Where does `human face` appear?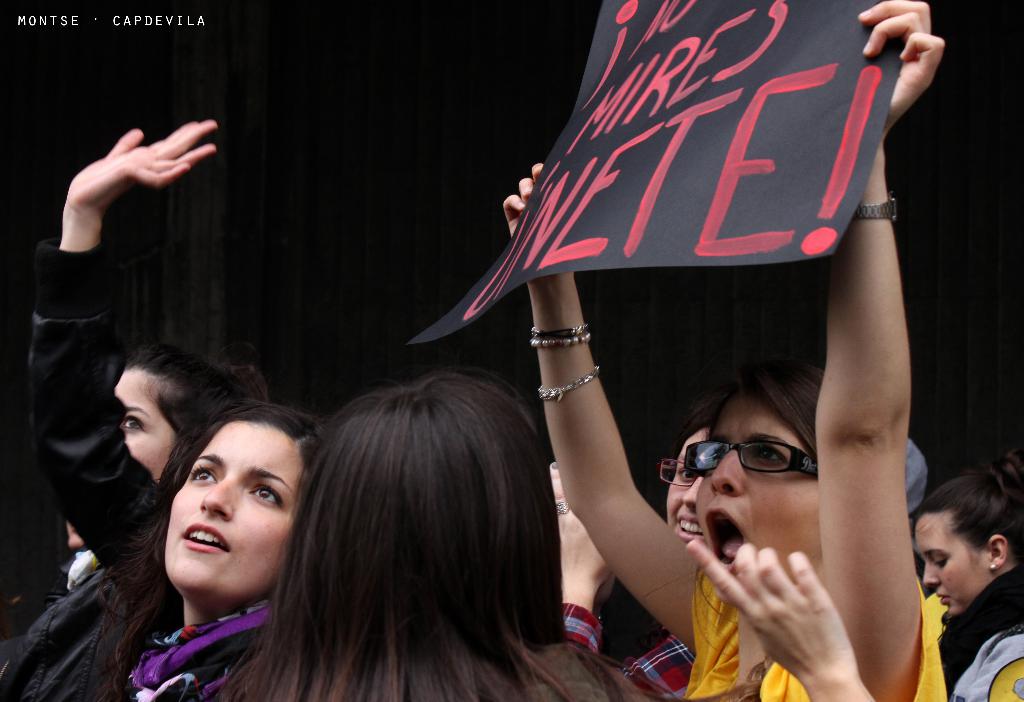
Appears at [665,431,703,543].
